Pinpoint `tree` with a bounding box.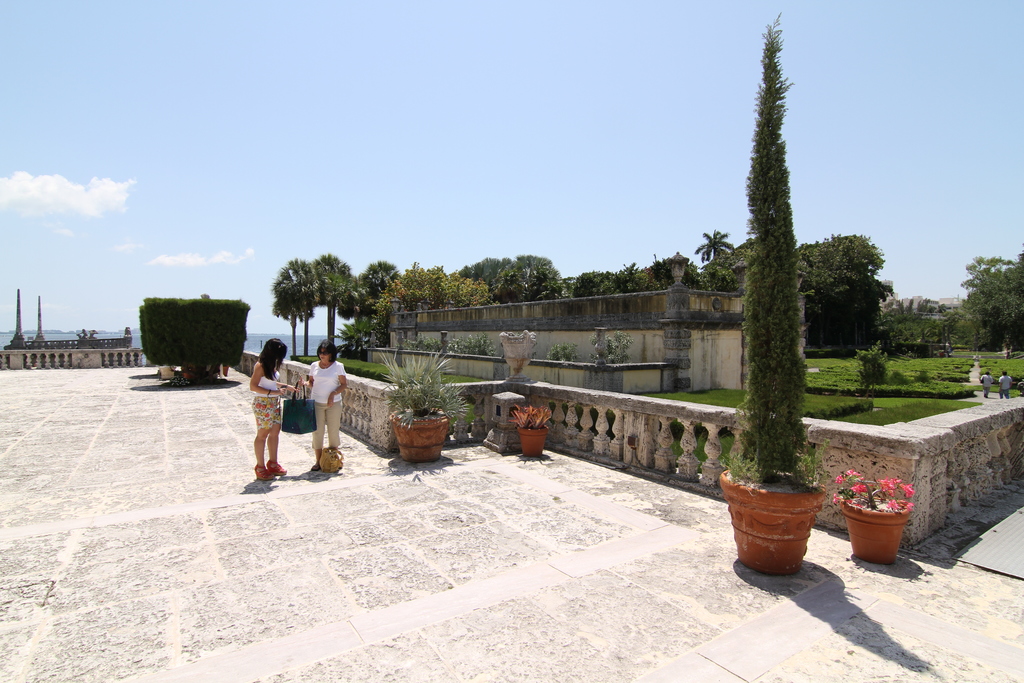
881/295/950/345.
